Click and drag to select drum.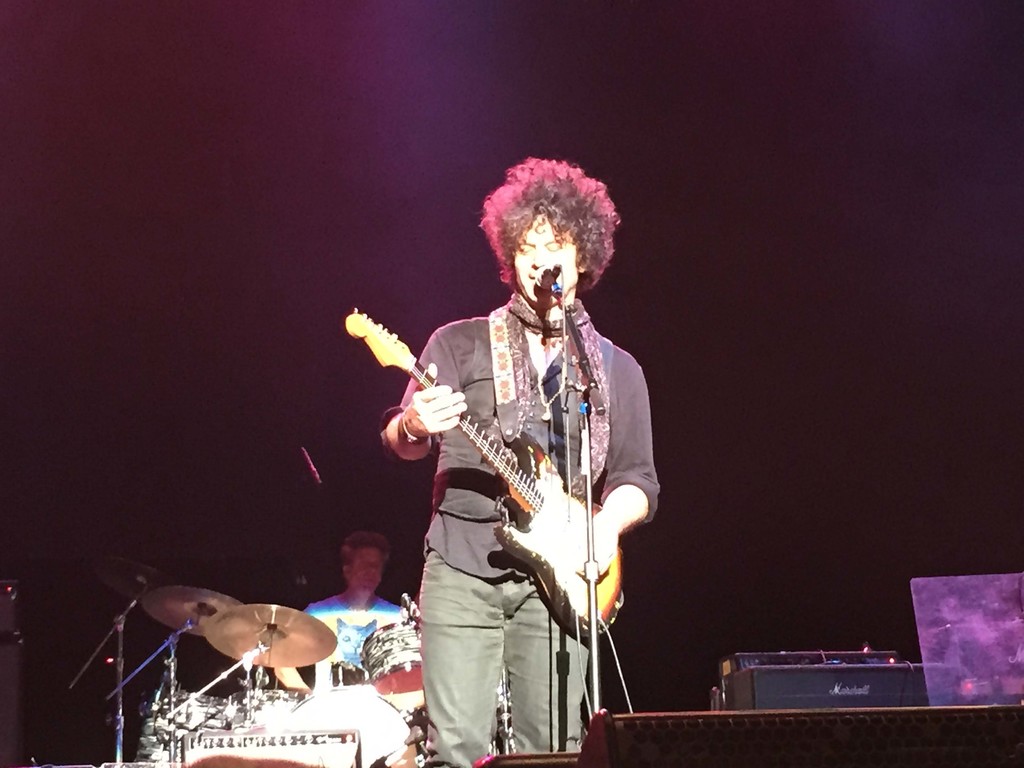
Selection: l=130, t=691, r=229, b=762.
